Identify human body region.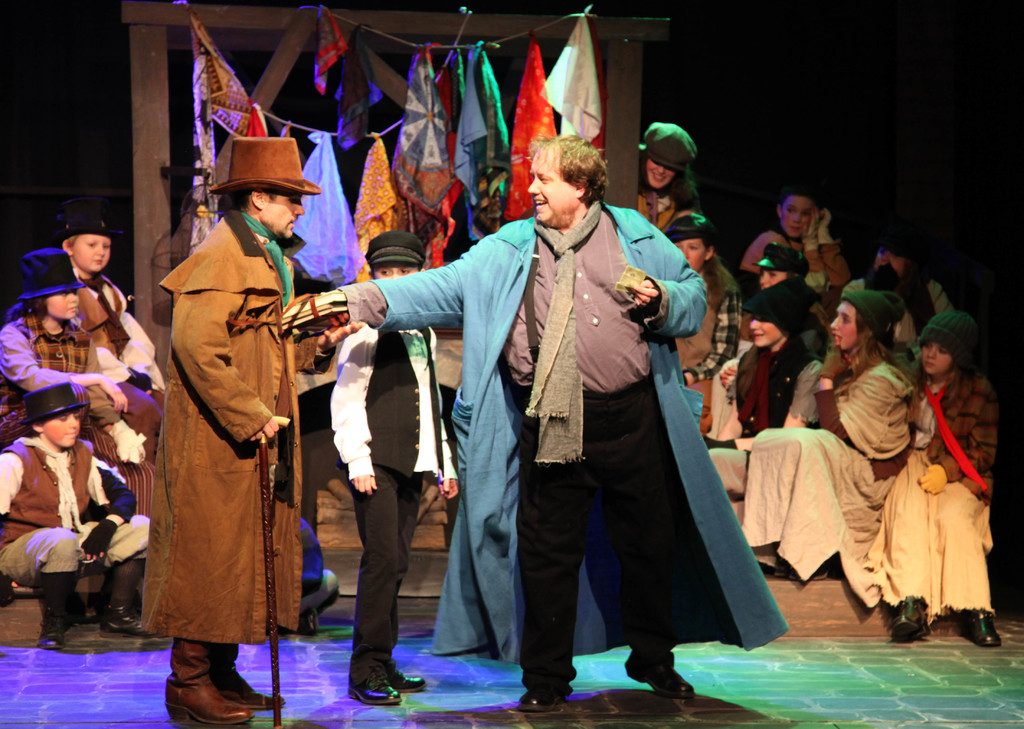
Region: <box>68,274,174,440</box>.
